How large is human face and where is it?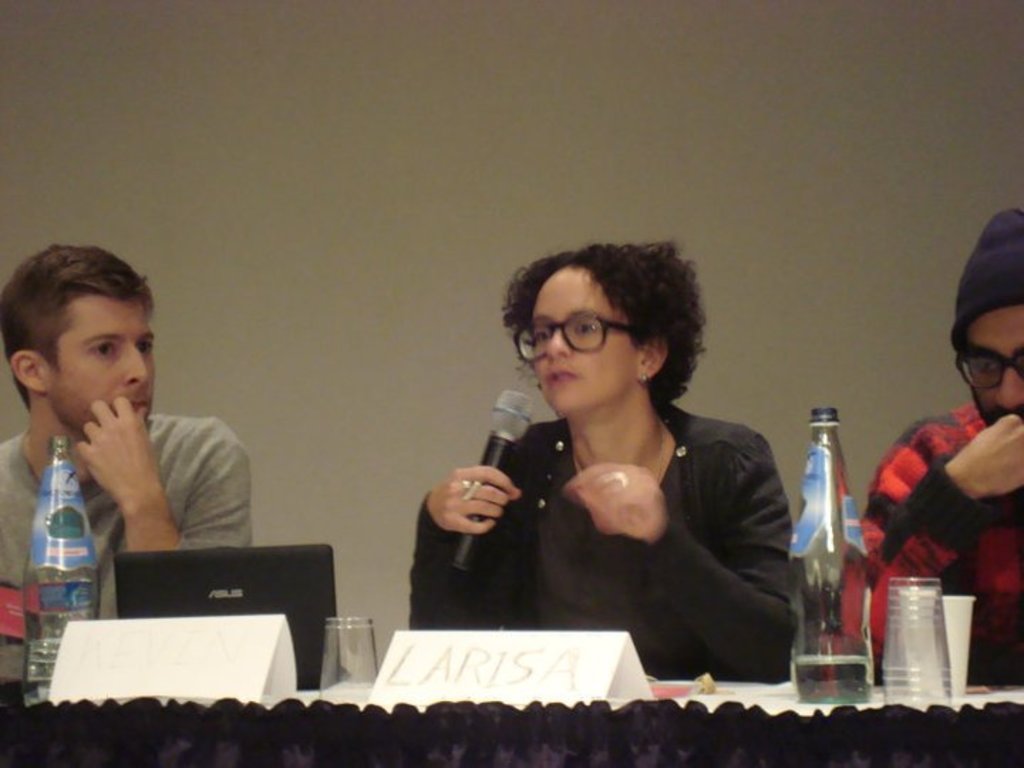
Bounding box: [529, 265, 640, 415].
